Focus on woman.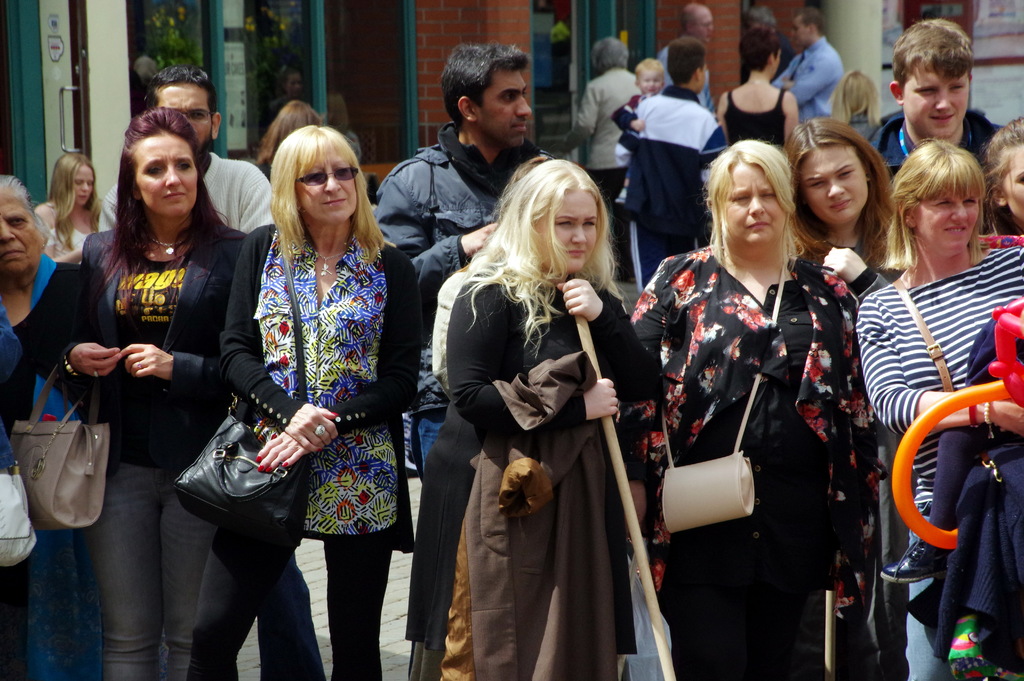
Focused at BBox(628, 136, 885, 680).
